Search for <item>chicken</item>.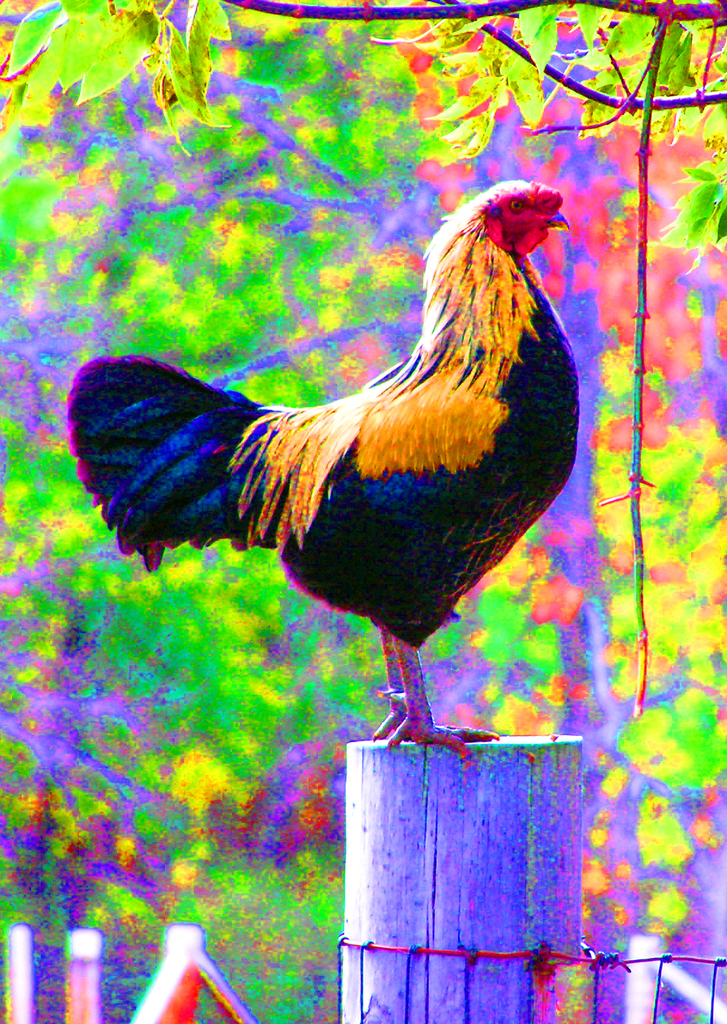
Found at bbox(104, 145, 587, 820).
